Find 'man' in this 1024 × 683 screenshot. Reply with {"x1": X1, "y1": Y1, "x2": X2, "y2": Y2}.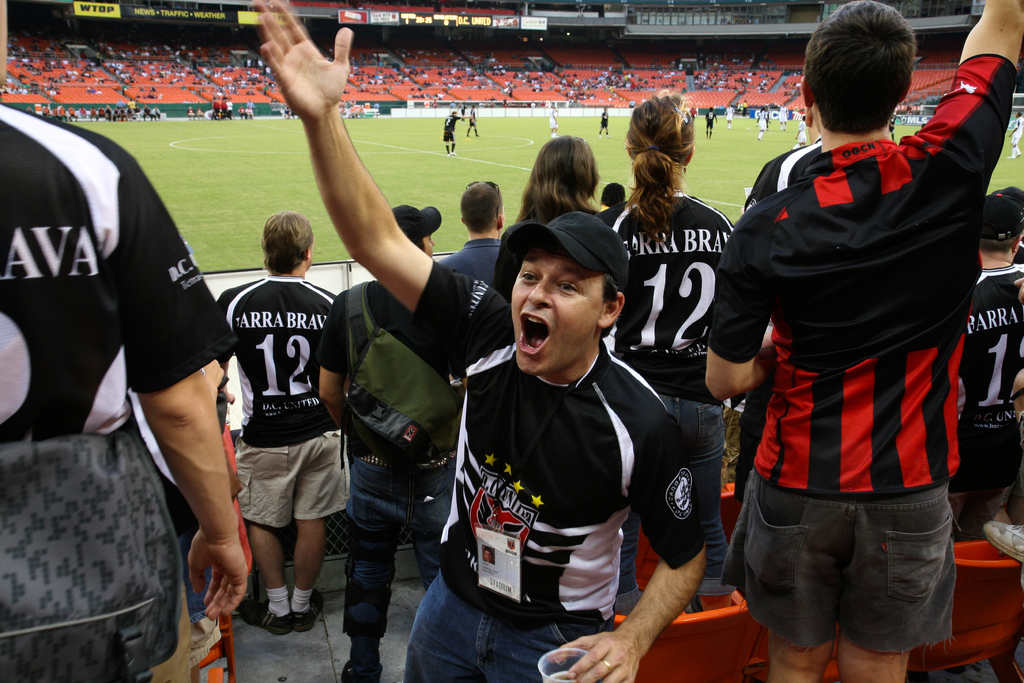
{"x1": 942, "y1": 194, "x2": 1023, "y2": 548}.
